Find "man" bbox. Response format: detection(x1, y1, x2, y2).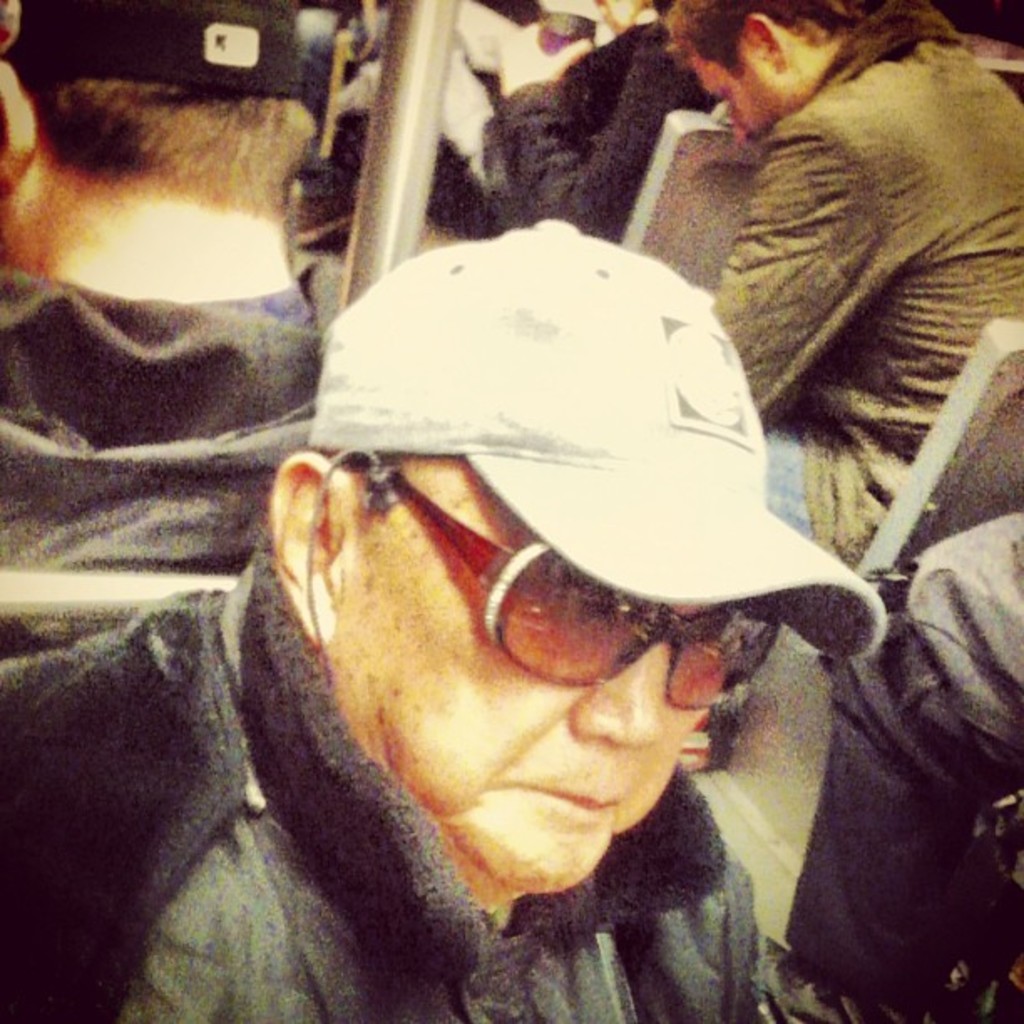
detection(0, 0, 335, 658).
